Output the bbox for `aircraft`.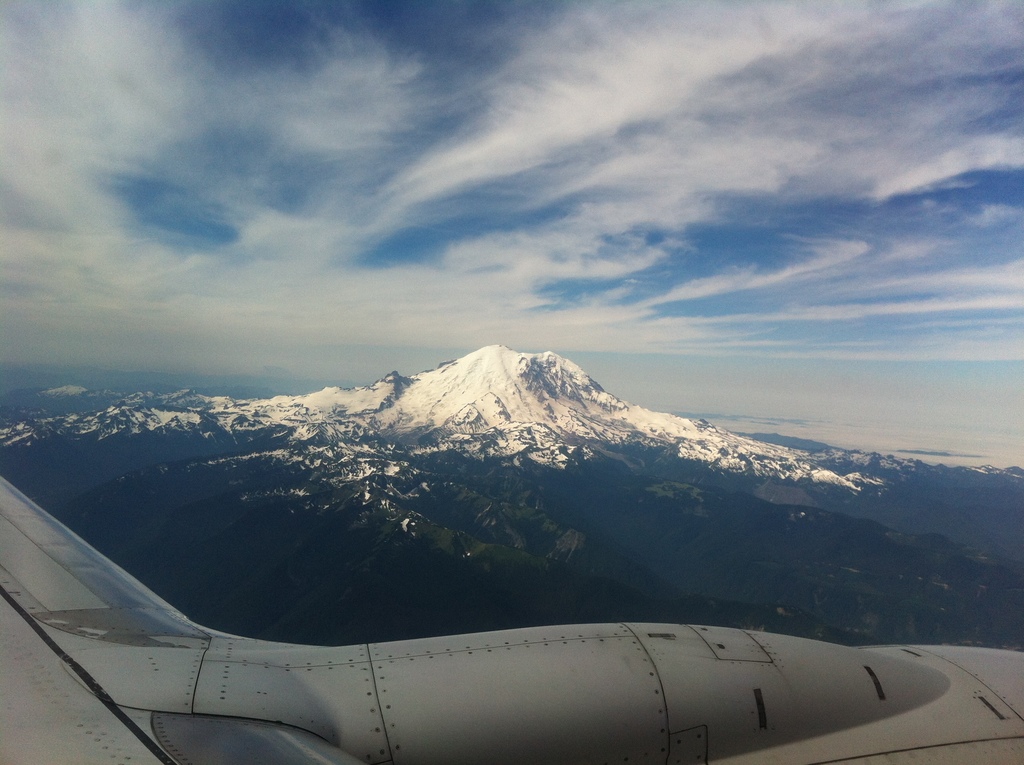
(left=0, top=479, right=1023, bottom=764).
